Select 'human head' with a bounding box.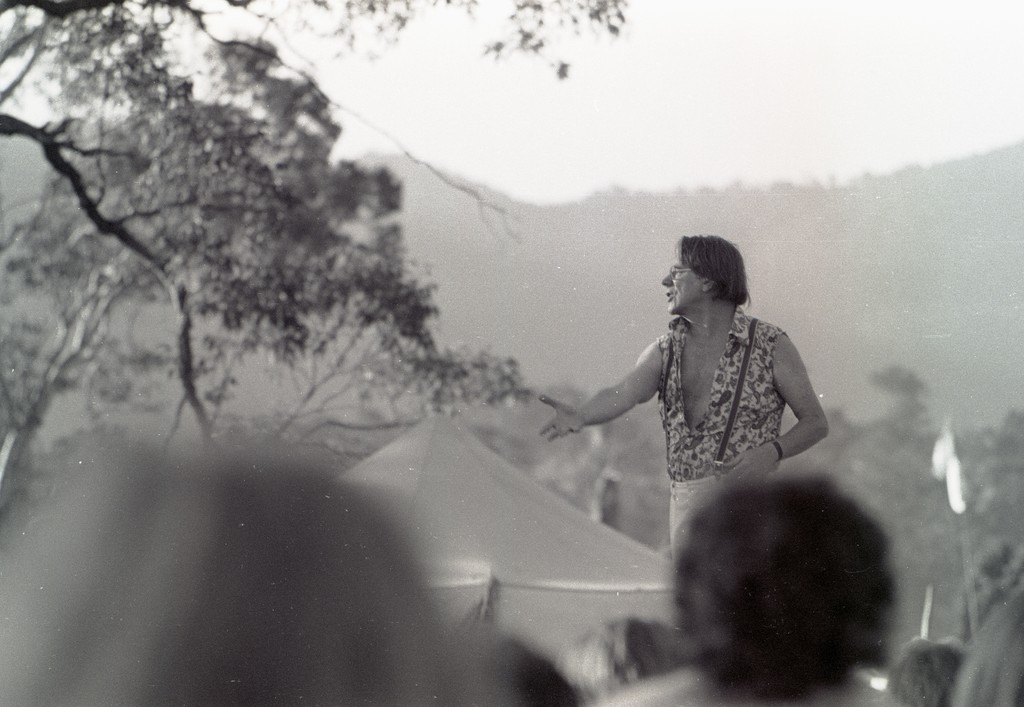
[673, 477, 899, 690].
